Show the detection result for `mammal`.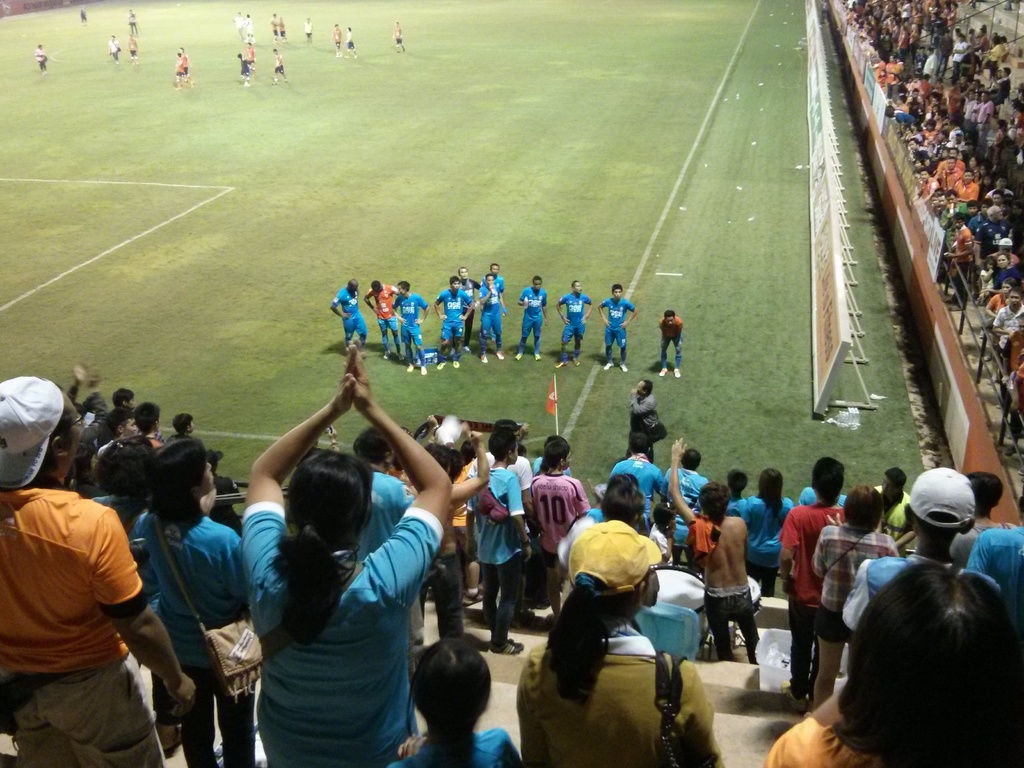
pyautogui.locateOnScreen(269, 13, 281, 38).
